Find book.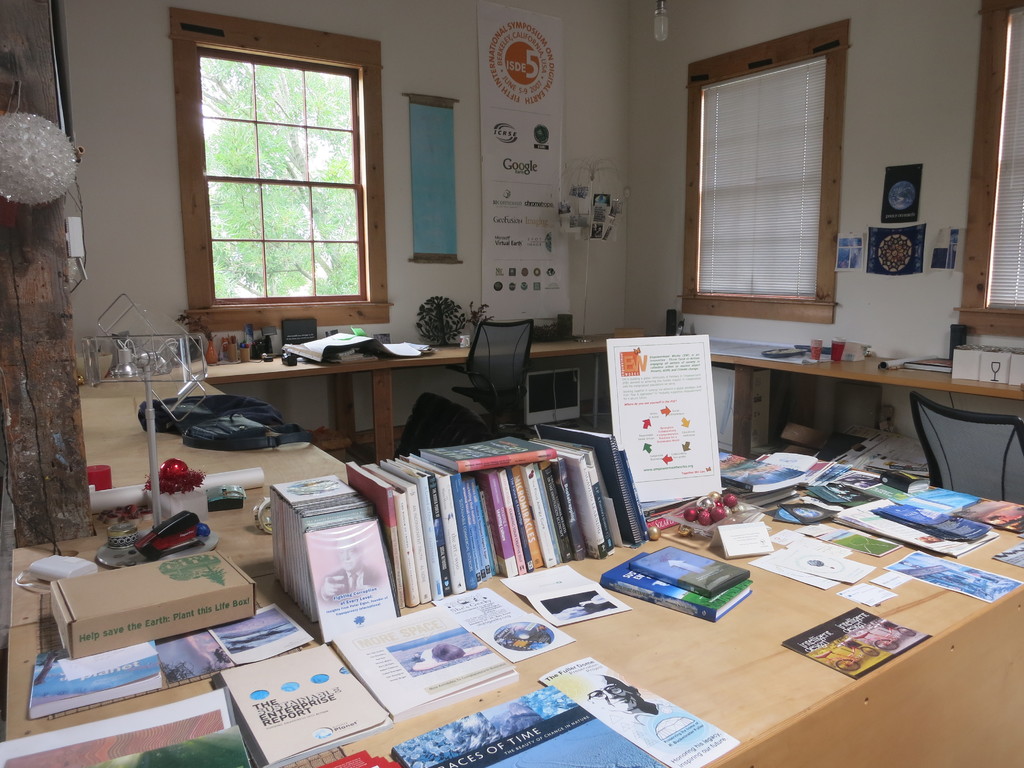
[84, 722, 248, 767].
